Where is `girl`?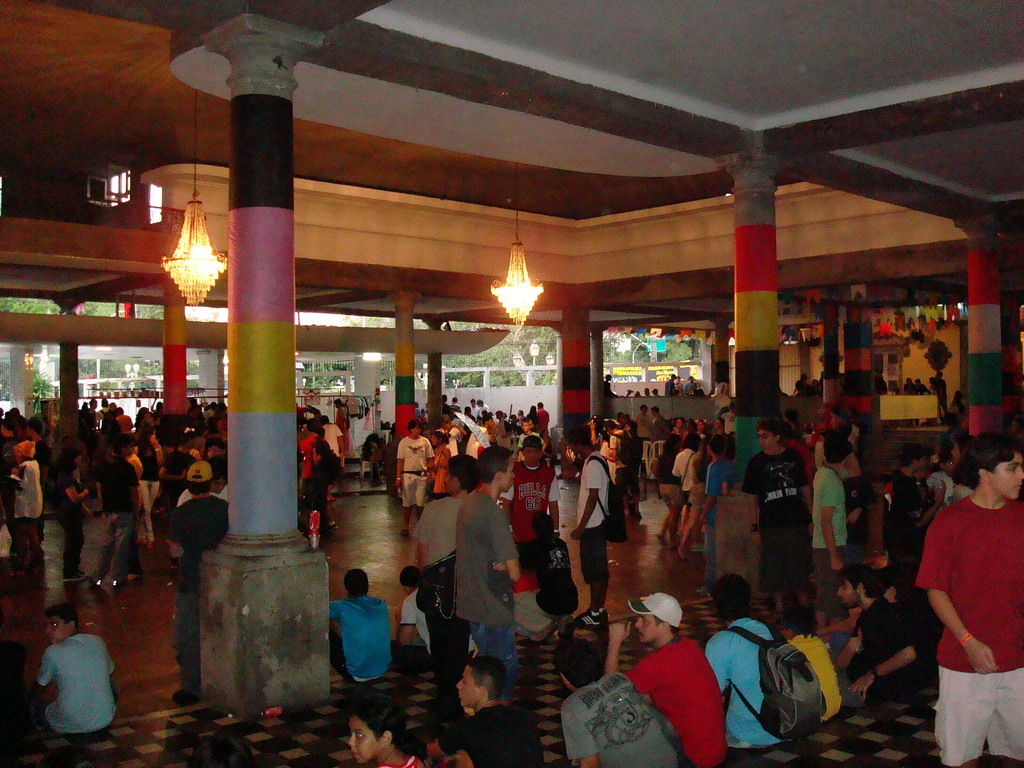
bbox=(429, 428, 451, 497).
